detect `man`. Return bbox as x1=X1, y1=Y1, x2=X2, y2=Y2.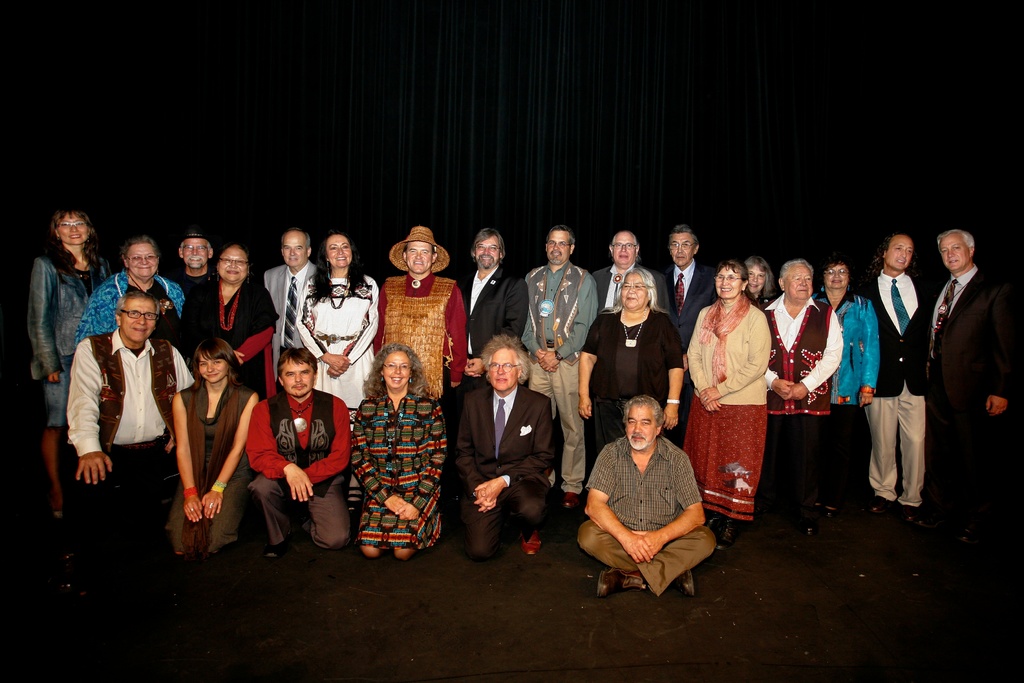
x1=365, y1=225, x2=470, y2=510.
